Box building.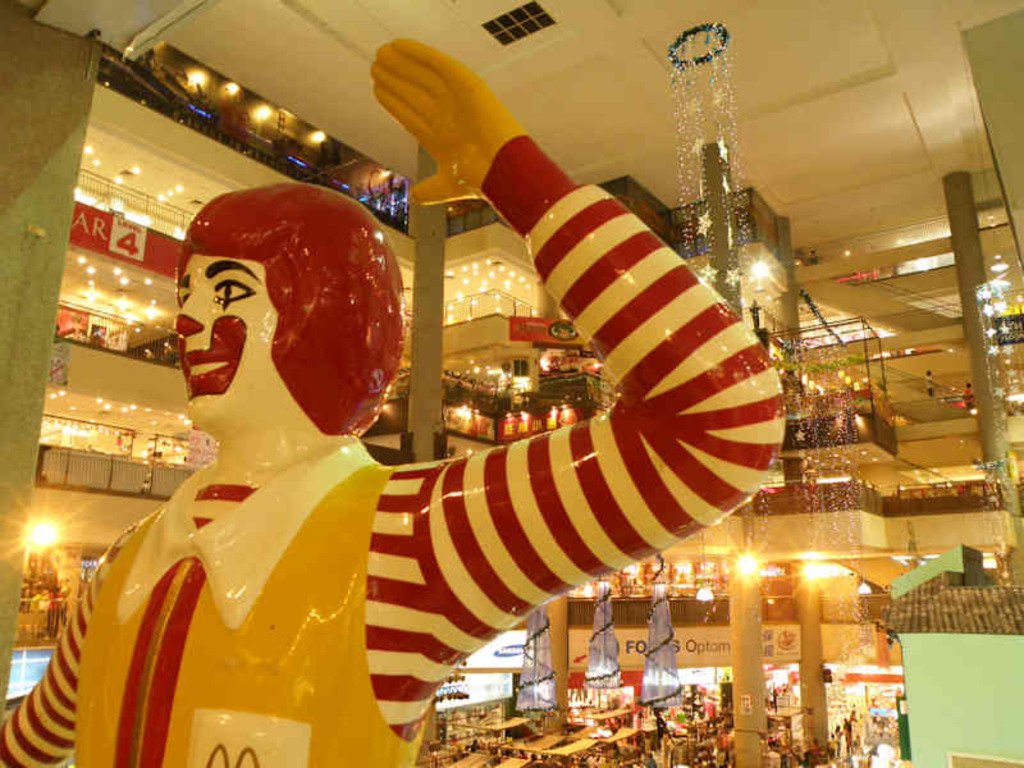
0,0,1023,767.
